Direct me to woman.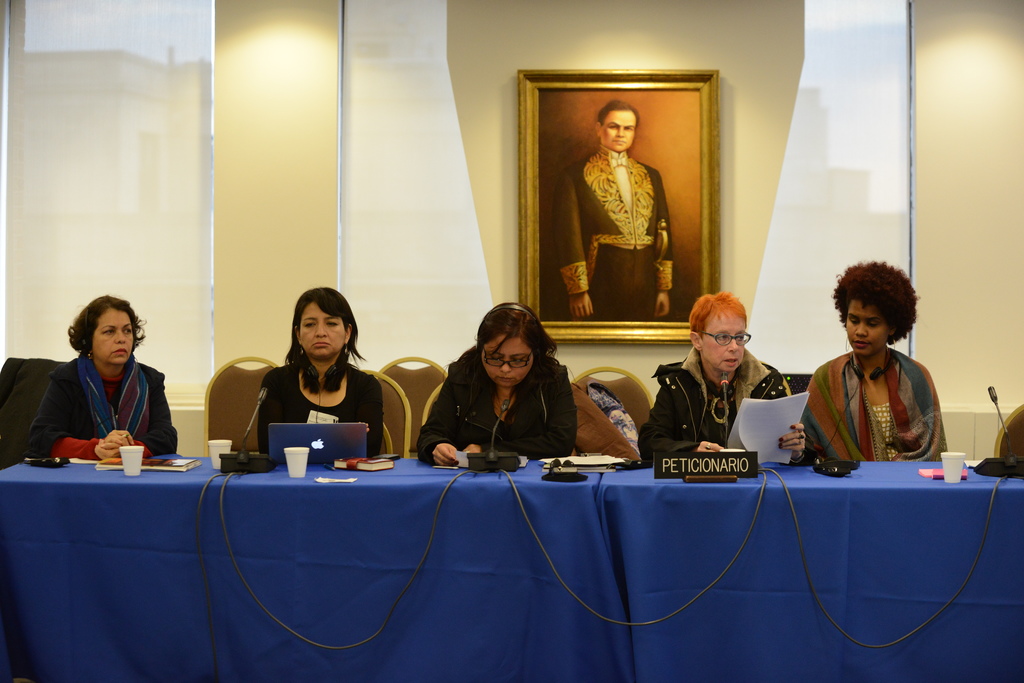
Direction: [x1=417, y1=301, x2=578, y2=465].
